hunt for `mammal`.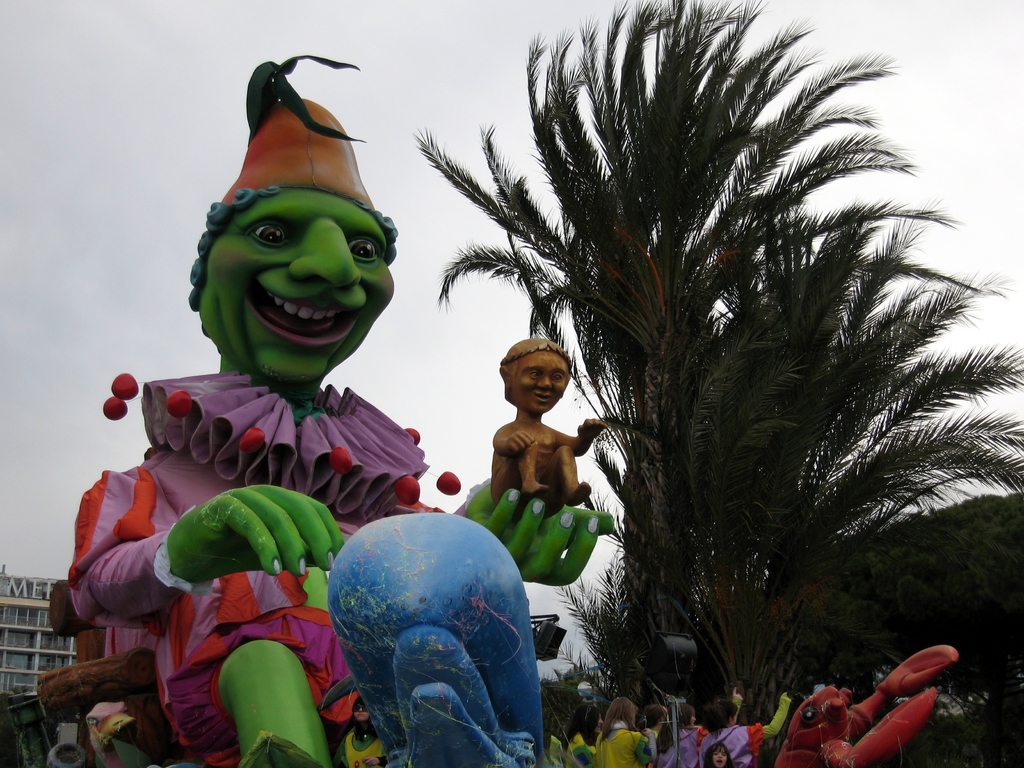
Hunted down at locate(492, 333, 610, 511).
